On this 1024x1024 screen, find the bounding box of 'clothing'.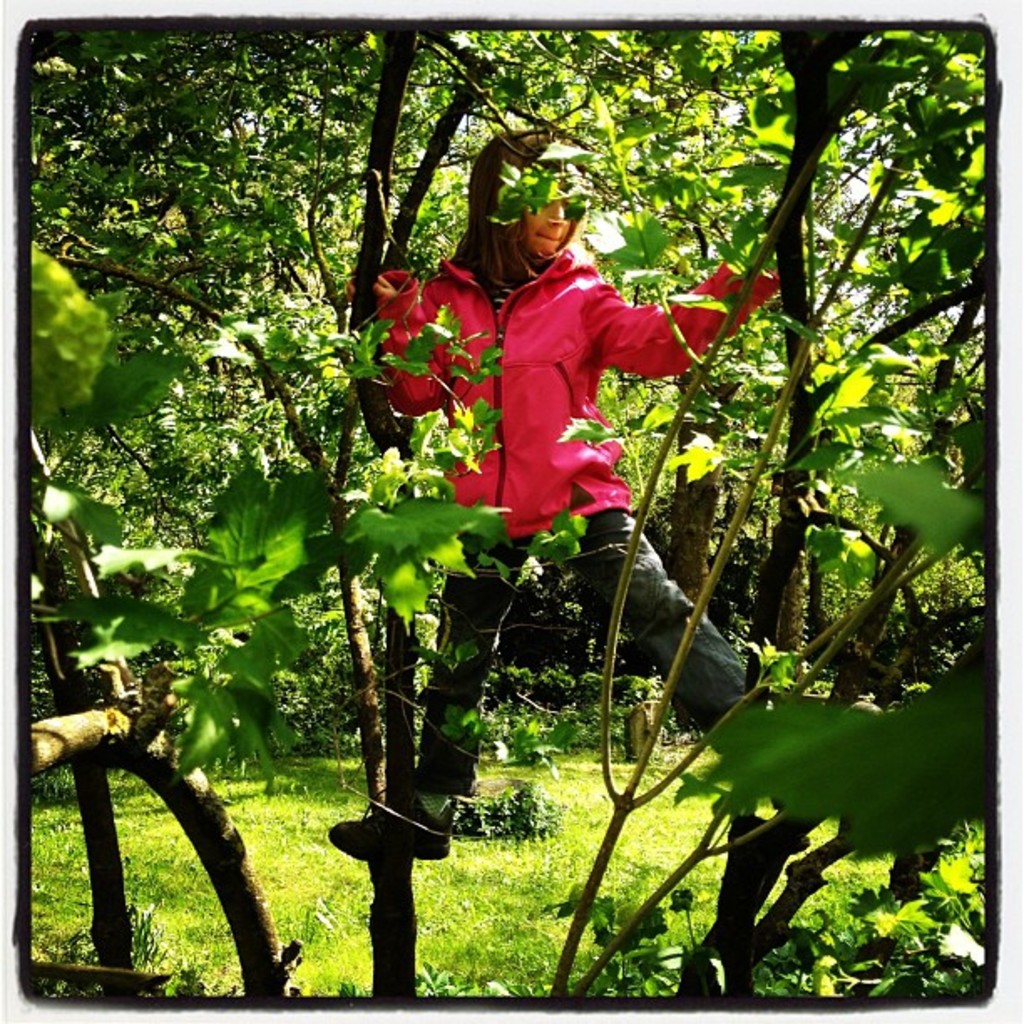
Bounding box: left=371, top=253, right=771, bottom=801.
